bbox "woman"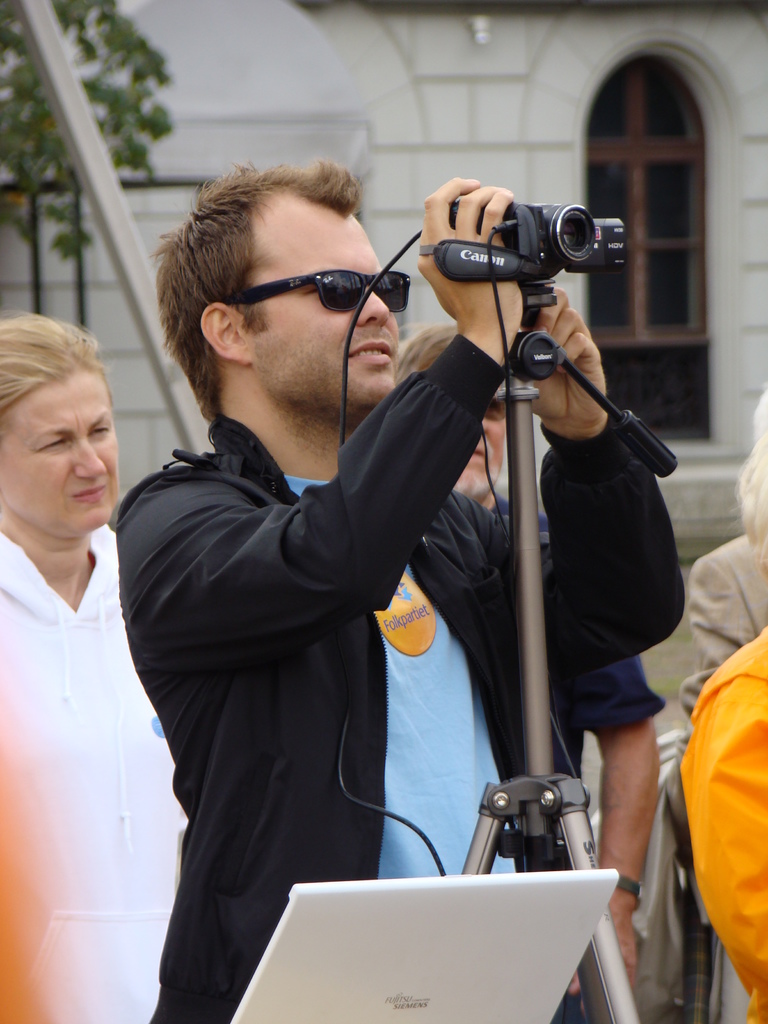
685/423/767/1021
